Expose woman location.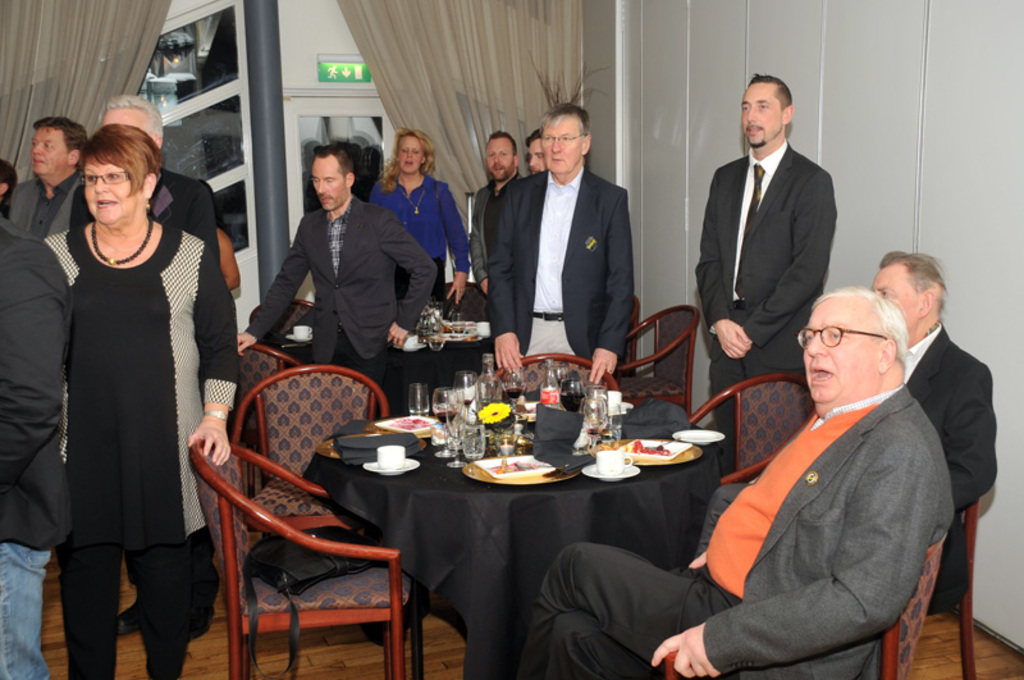
Exposed at <bbox>374, 122, 467, 319</bbox>.
